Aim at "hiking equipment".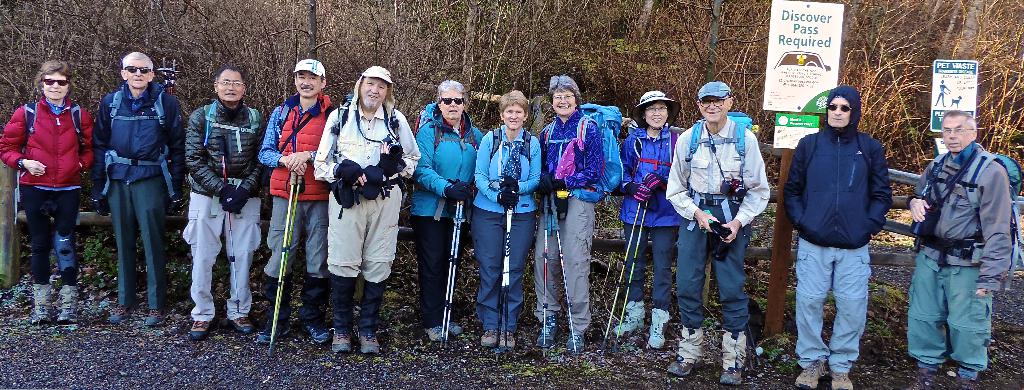
Aimed at (x1=268, y1=169, x2=297, y2=361).
